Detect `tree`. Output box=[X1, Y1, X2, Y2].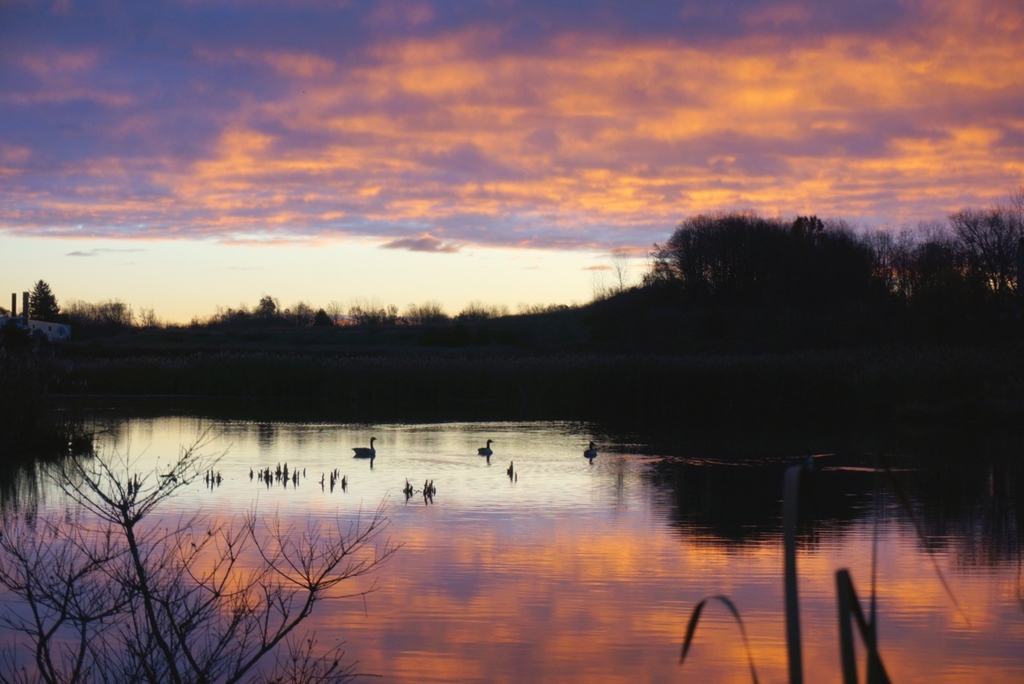
box=[904, 238, 986, 306].
